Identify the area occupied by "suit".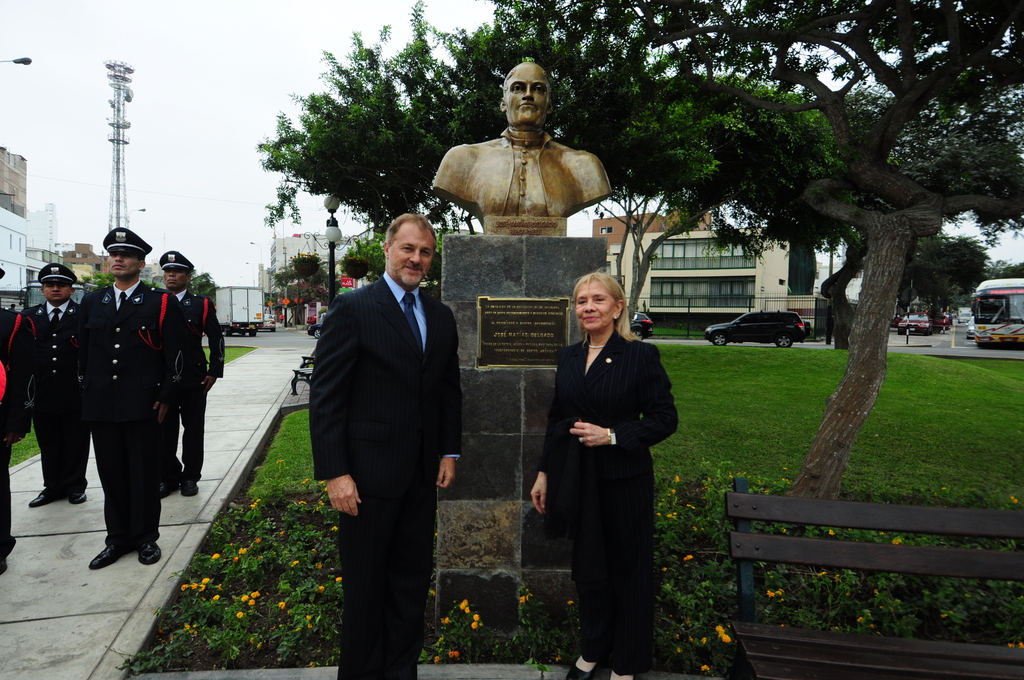
Area: [x1=164, y1=285, x2=226, y2=480].
